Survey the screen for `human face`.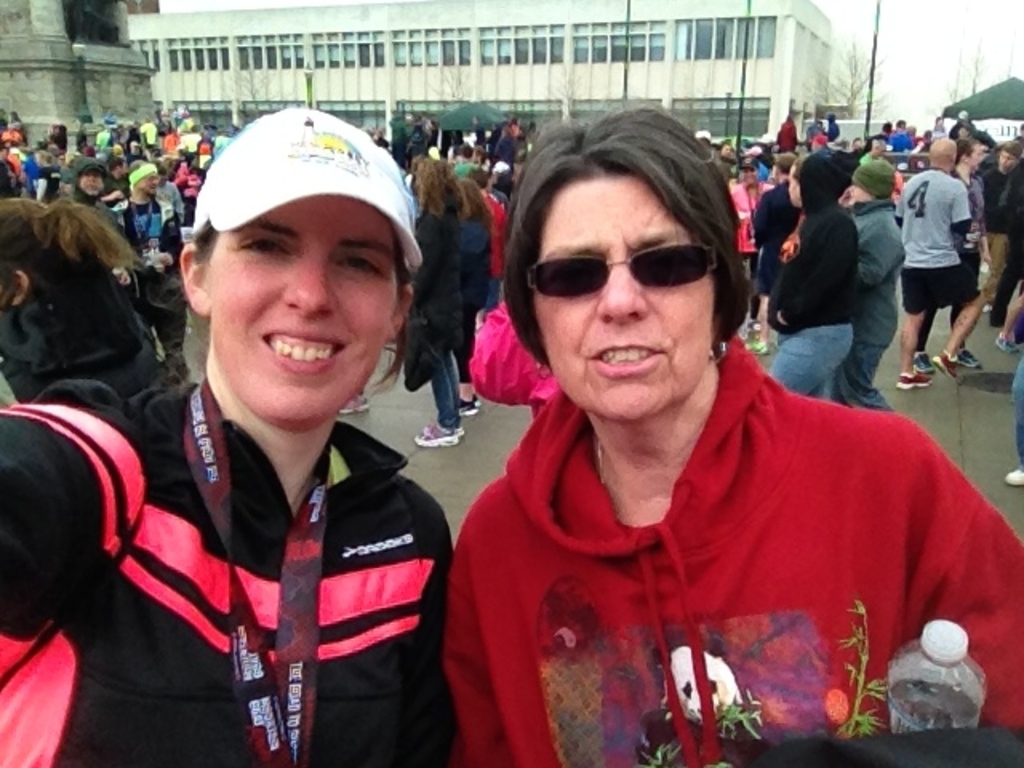
Survey found: <region>850, 184, 867, 203</region>.
